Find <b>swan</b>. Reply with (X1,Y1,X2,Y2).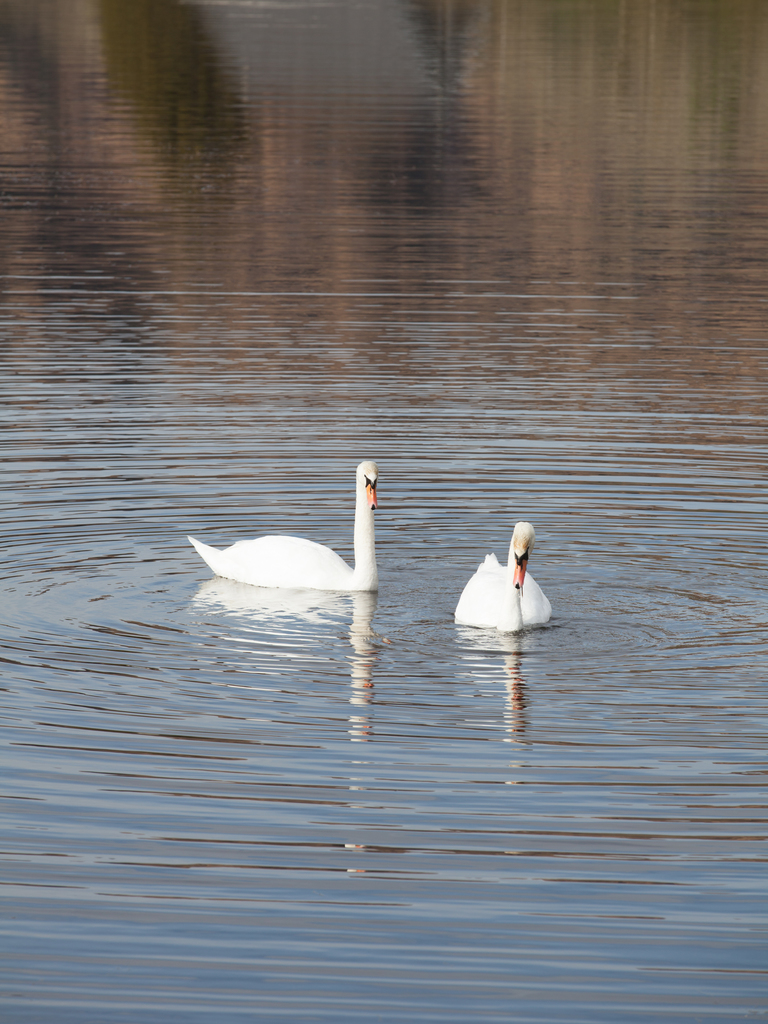
(205,458,417,602).
